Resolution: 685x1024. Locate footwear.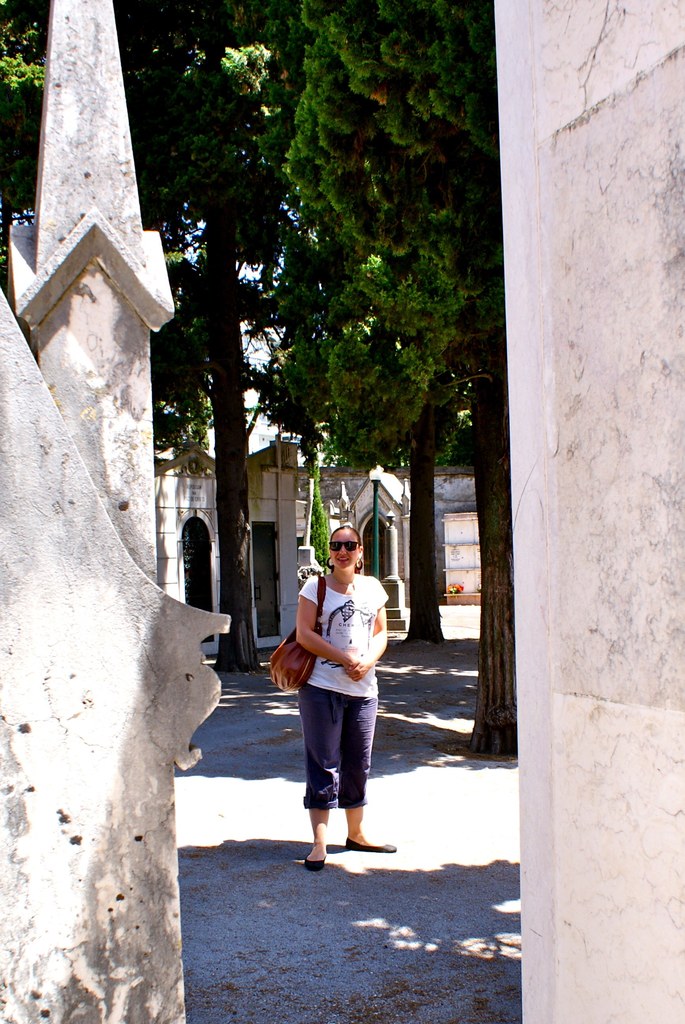
[x1=345, y1=840, x2=398, y2=855].
